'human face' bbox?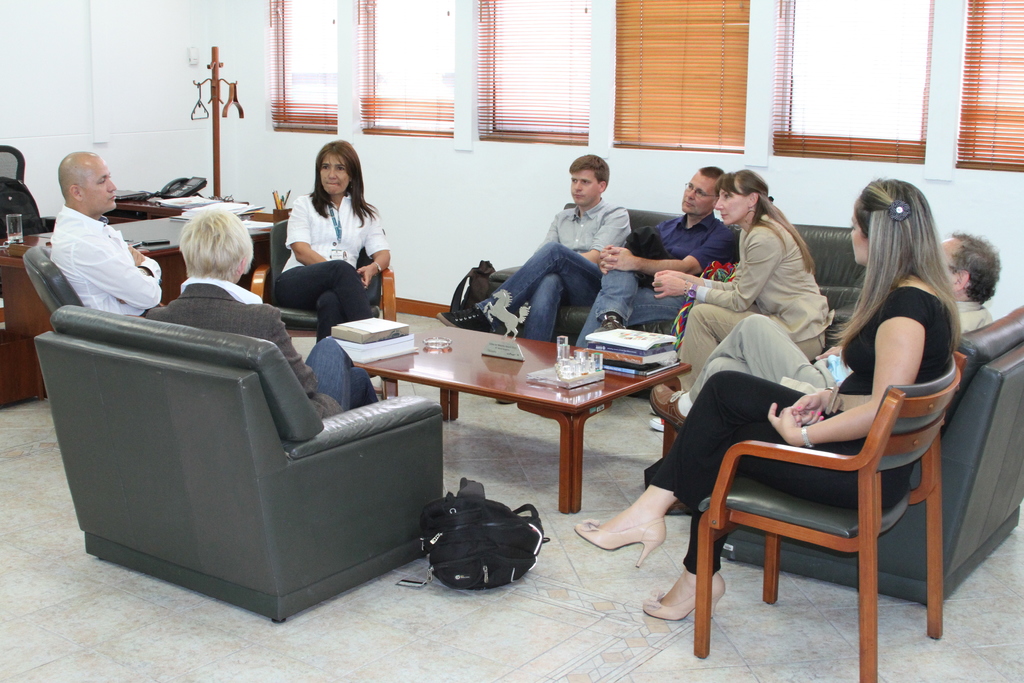
(left=682, top=171, right=717, bottom=215)
